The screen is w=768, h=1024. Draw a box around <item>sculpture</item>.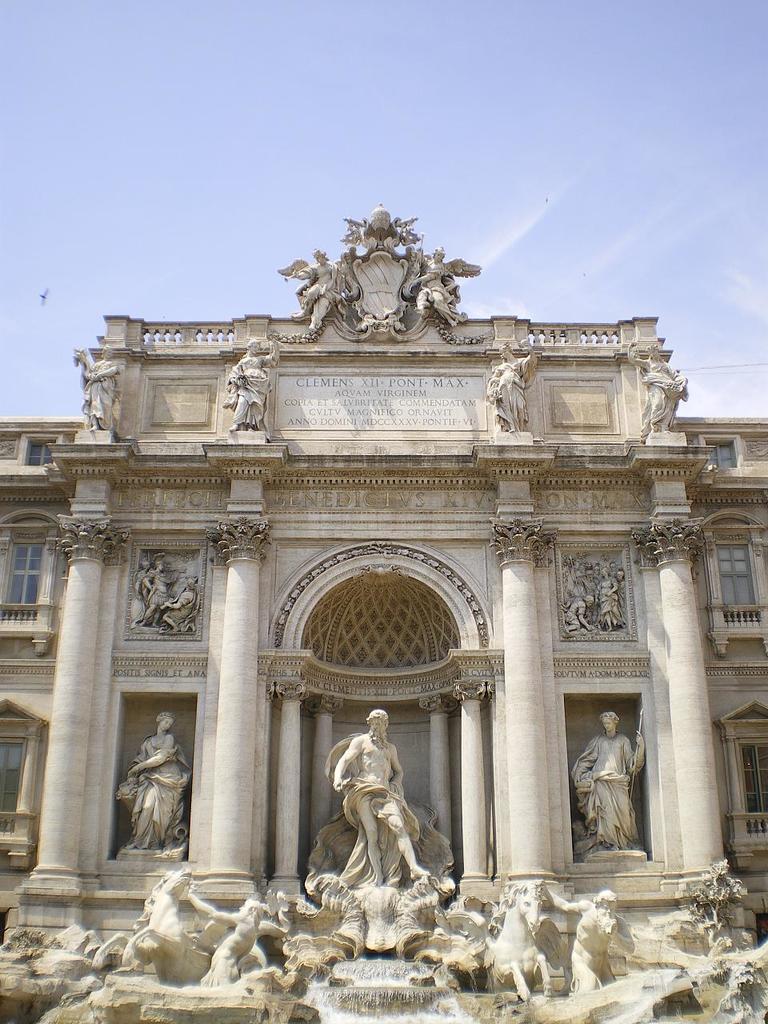
[left=481, top=338, right=544, bottom=433].
